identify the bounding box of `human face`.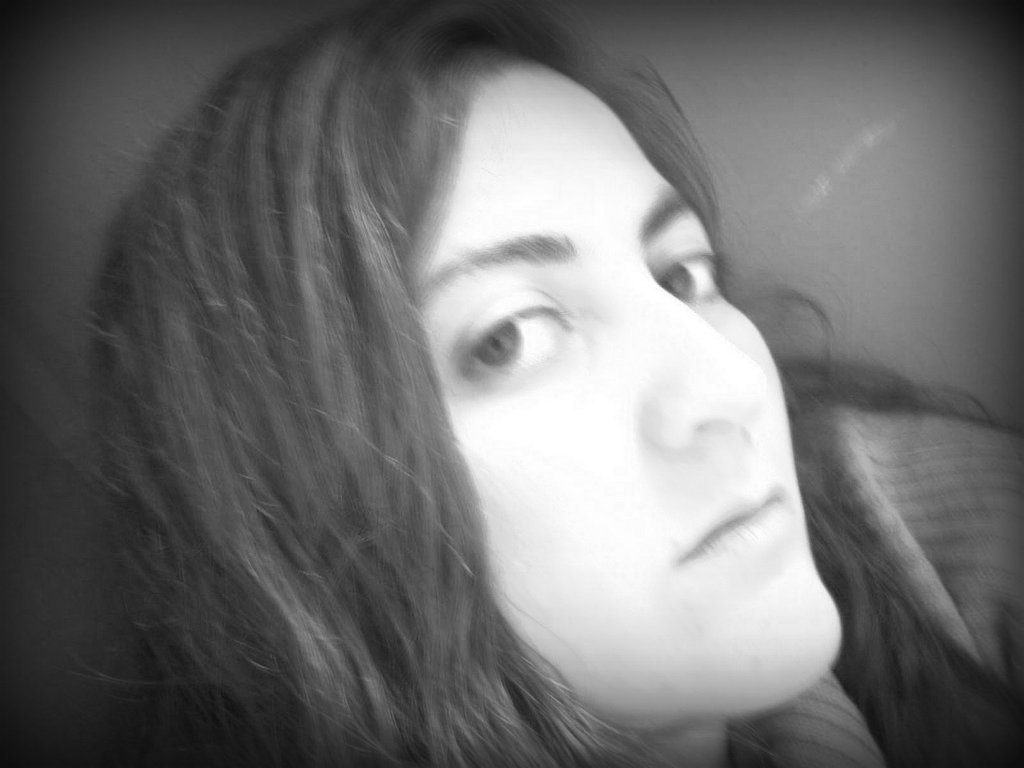
<bbox>421, 74, 845, 734</bbox>.
